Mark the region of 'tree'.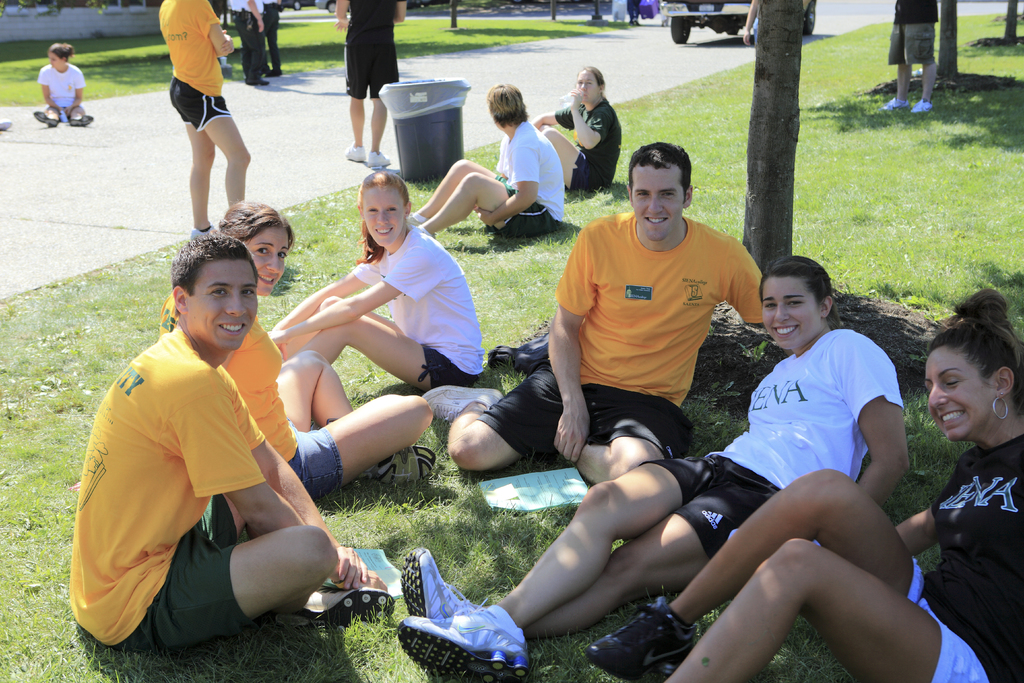
Region: 547:0:566:27.
